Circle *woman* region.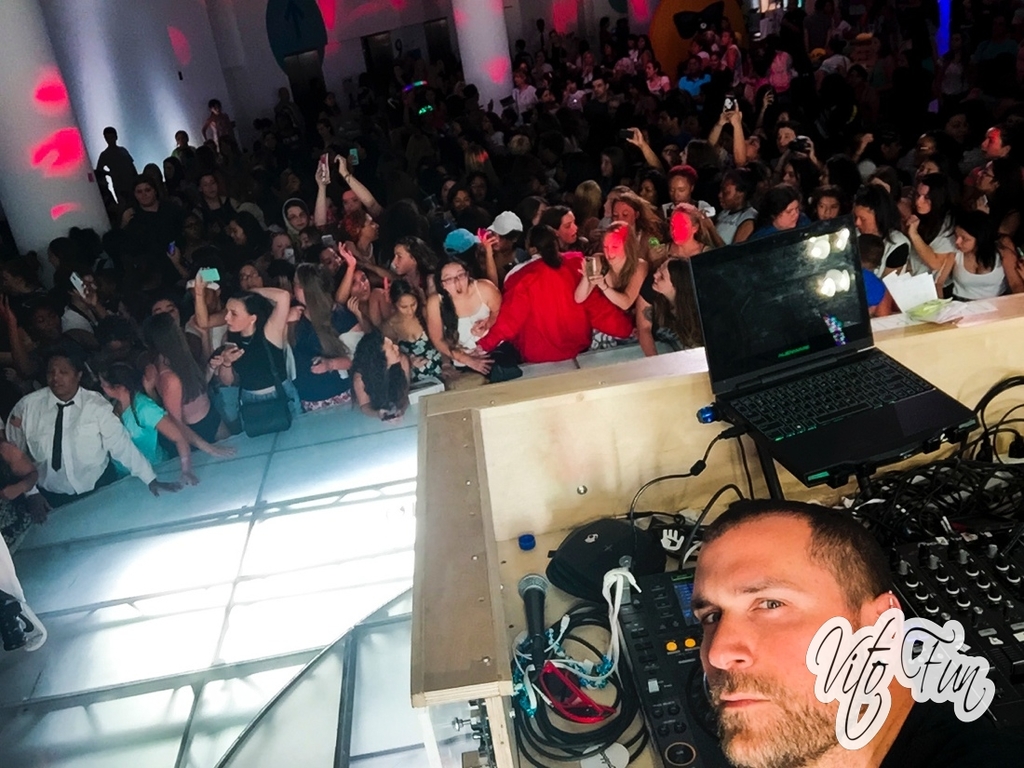
Region: BBox(697, 168, 754, 249).
